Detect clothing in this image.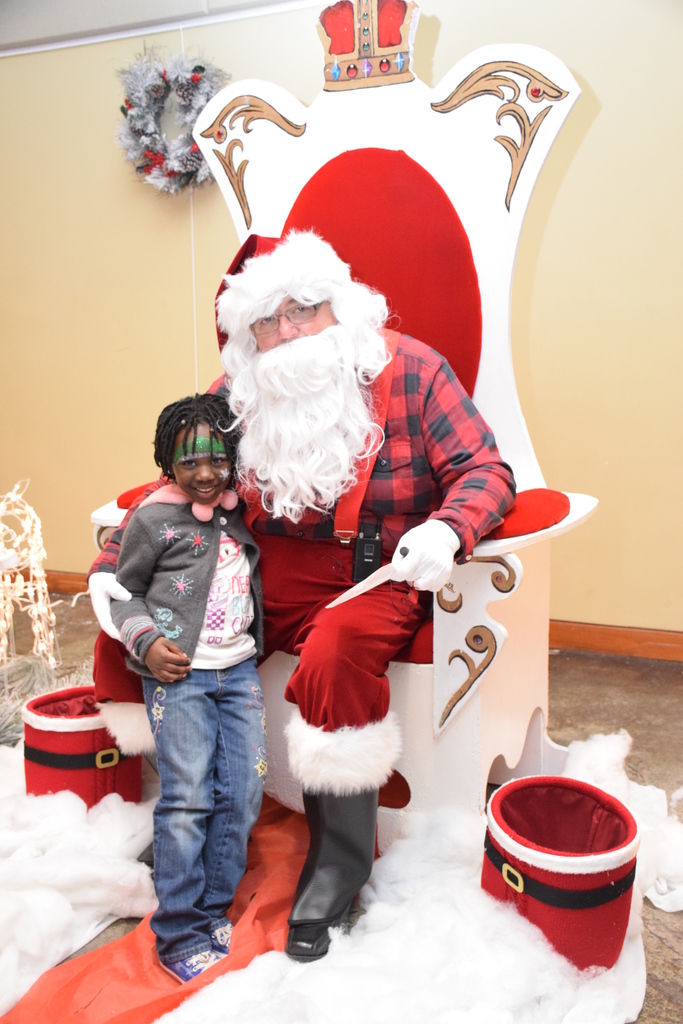
Detection: select_region(102, 476, 266, 662).
